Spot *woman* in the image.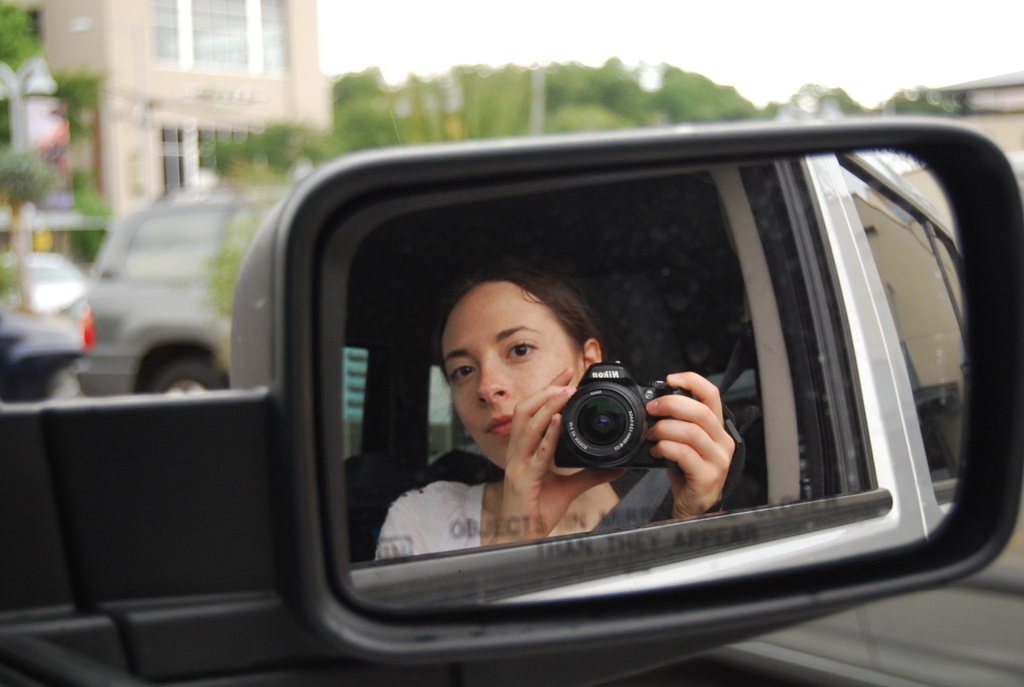
*woman* found at locate(385, 244, 678, 564).
